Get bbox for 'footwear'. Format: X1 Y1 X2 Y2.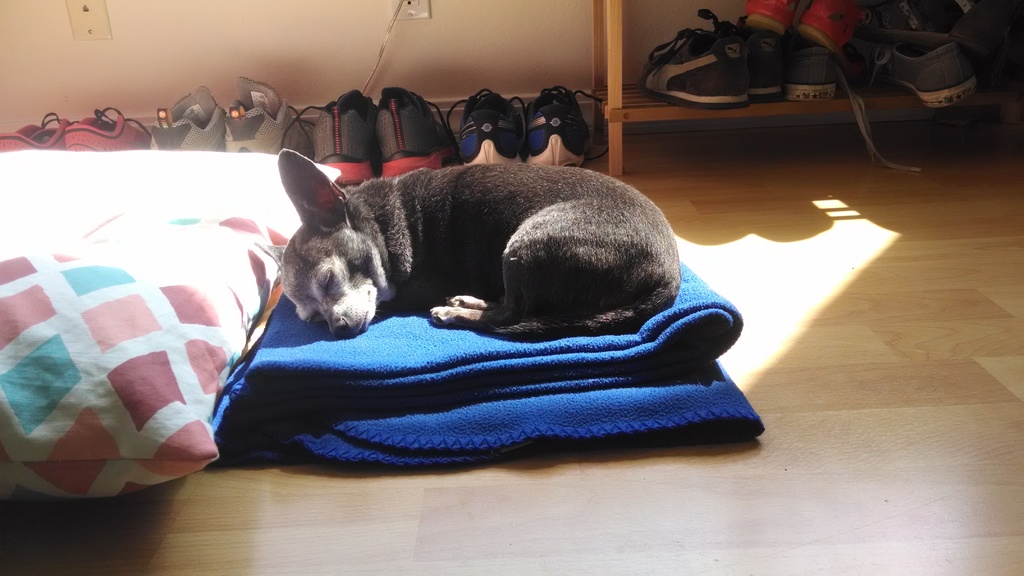
872 18 993 124.
